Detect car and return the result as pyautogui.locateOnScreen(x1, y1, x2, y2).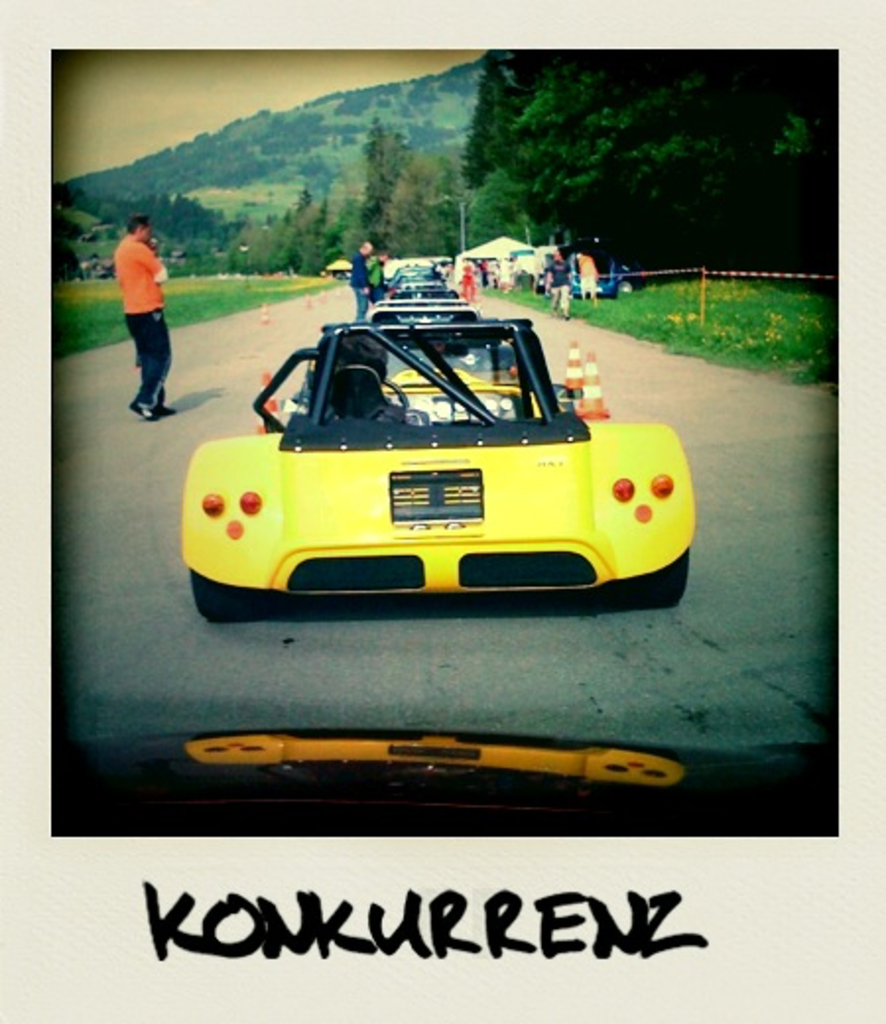
pyautogui.locateOnScreen(386, 264, 443, 286).
